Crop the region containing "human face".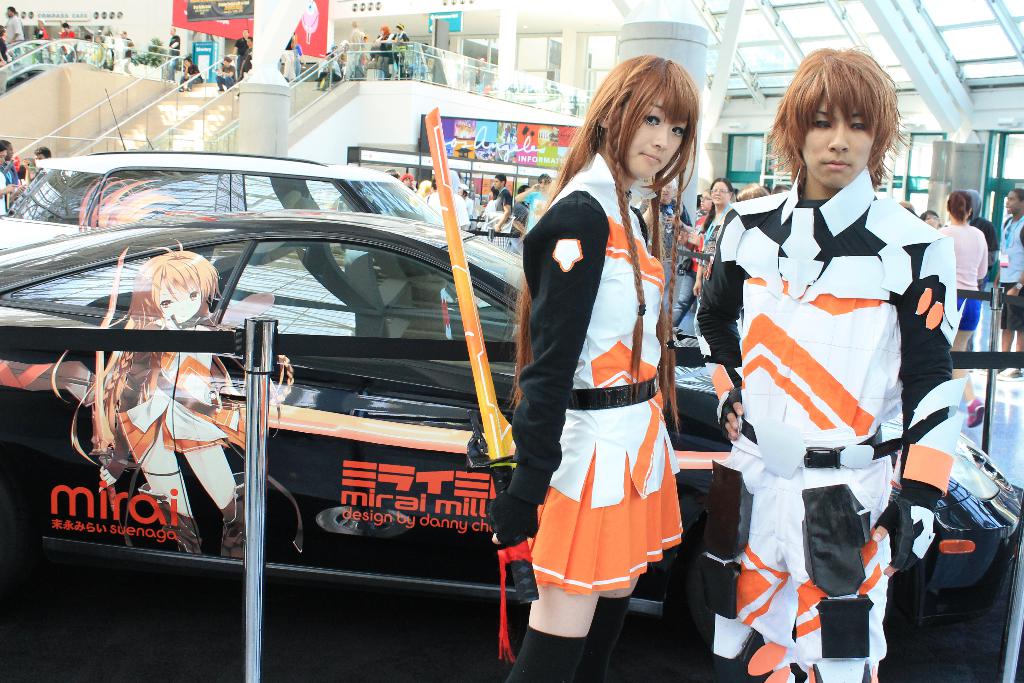
Crop region: 626/92/688/182.
